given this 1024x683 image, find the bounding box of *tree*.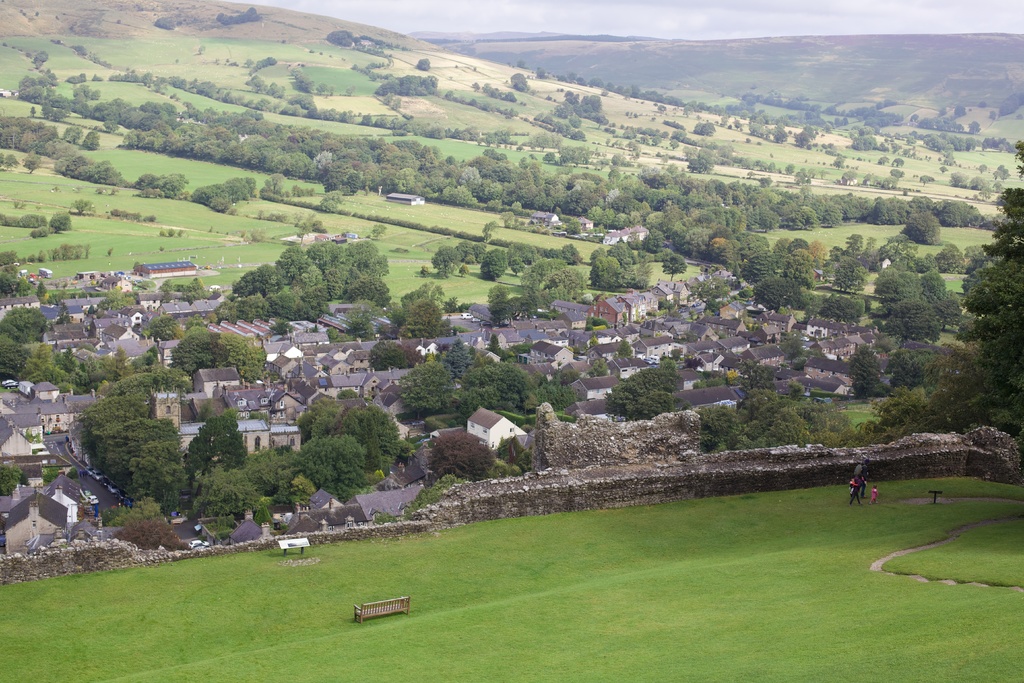
x1=541 y1=113 x2=587 y2=145.
